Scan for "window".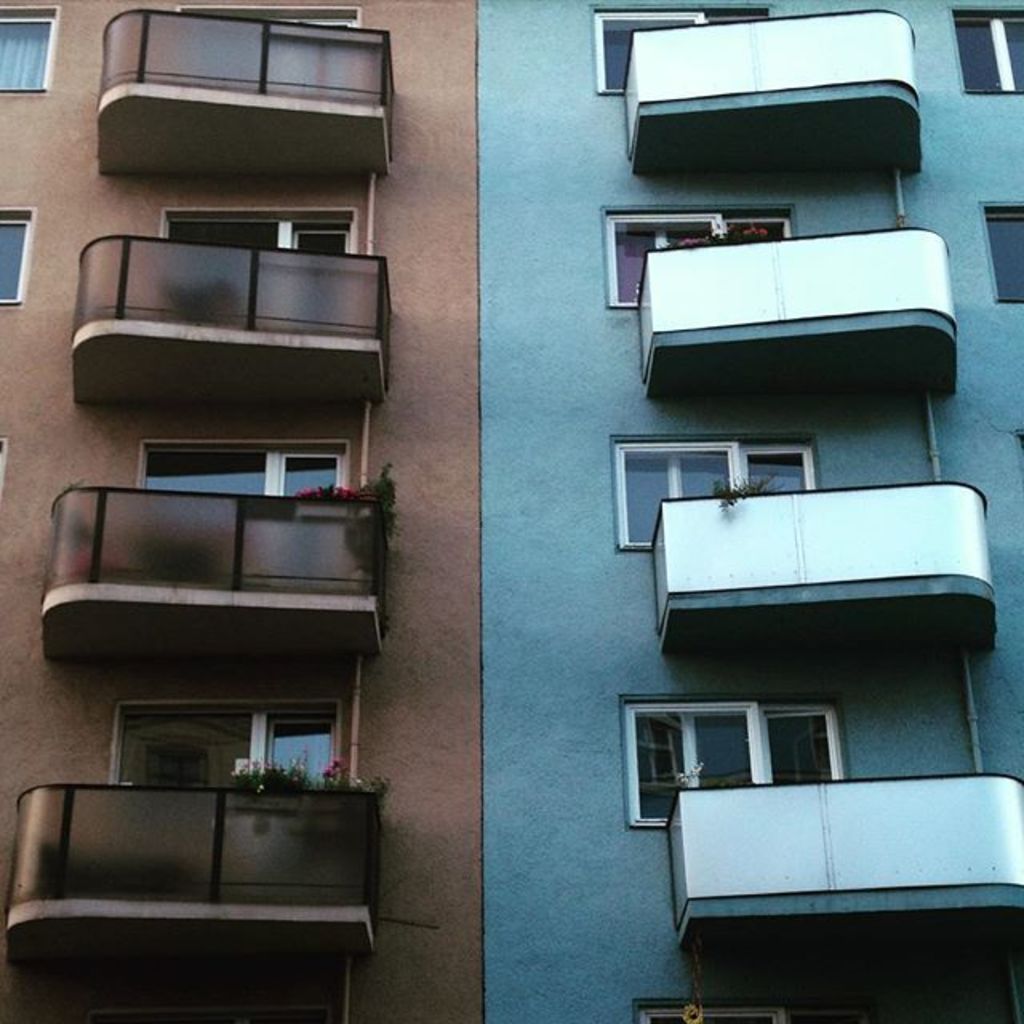
Scan result: BBox(613, 440, 739, 555).
